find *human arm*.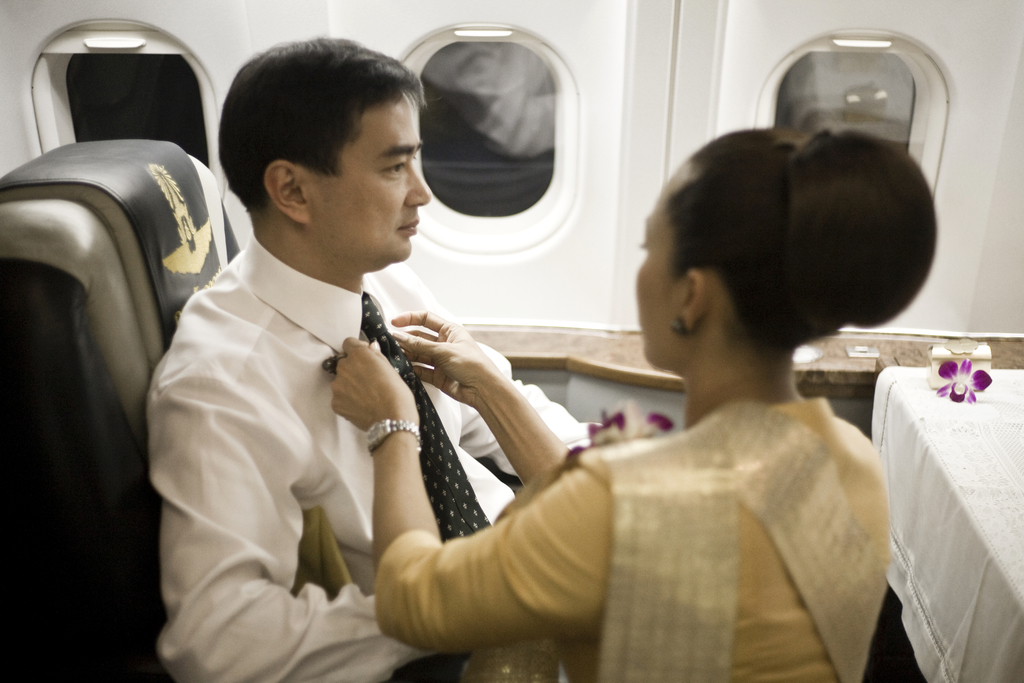
Rect(379, 303, 577, 492).
